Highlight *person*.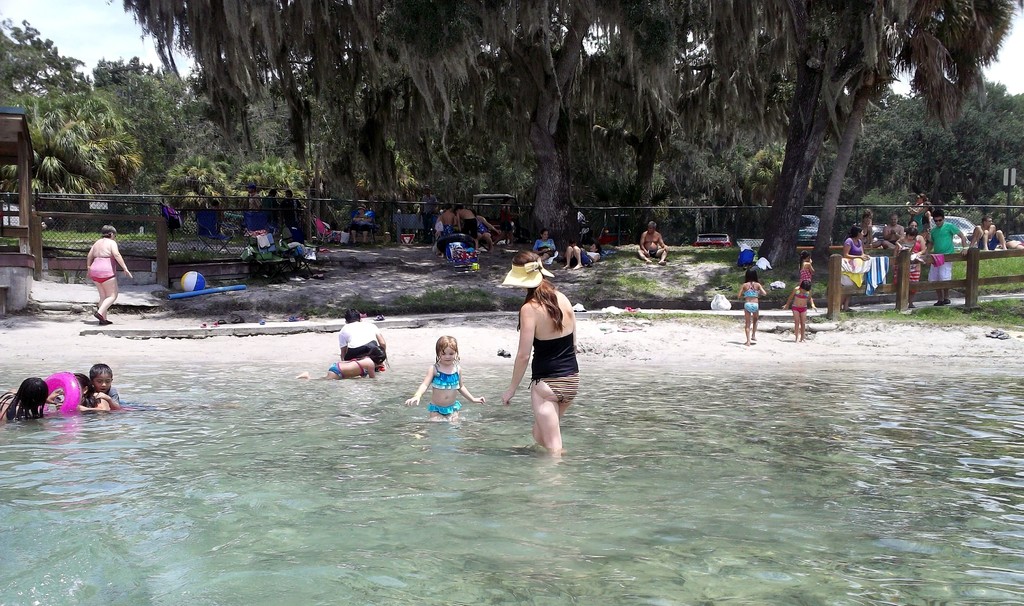
Highlighted region: 336/308/387/374.
